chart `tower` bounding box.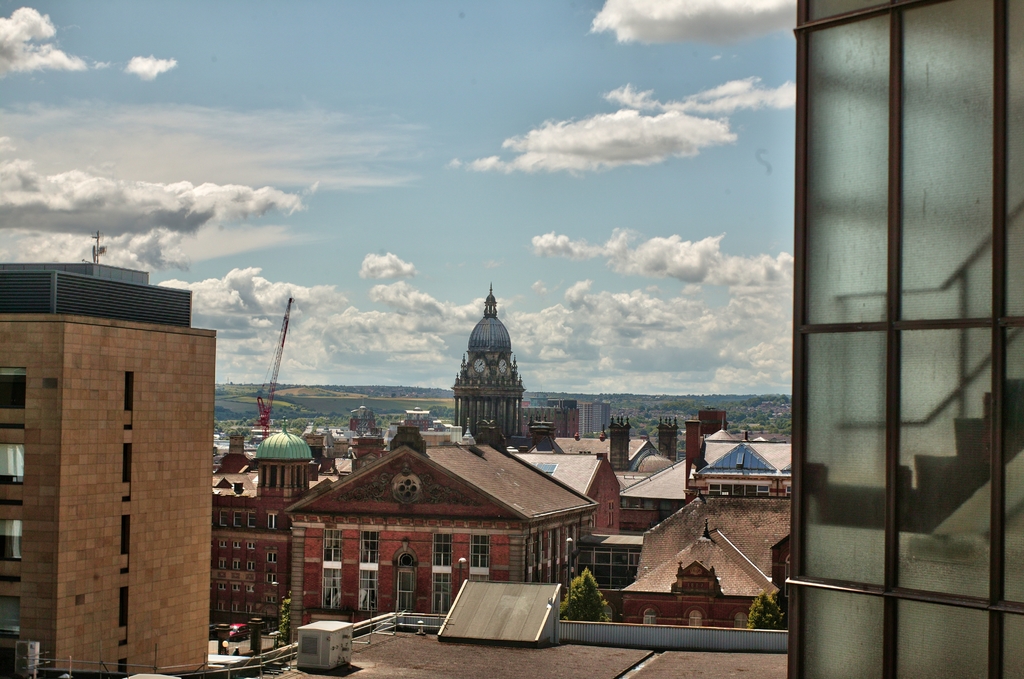
Charted: box(657, 413, 680, 463).
